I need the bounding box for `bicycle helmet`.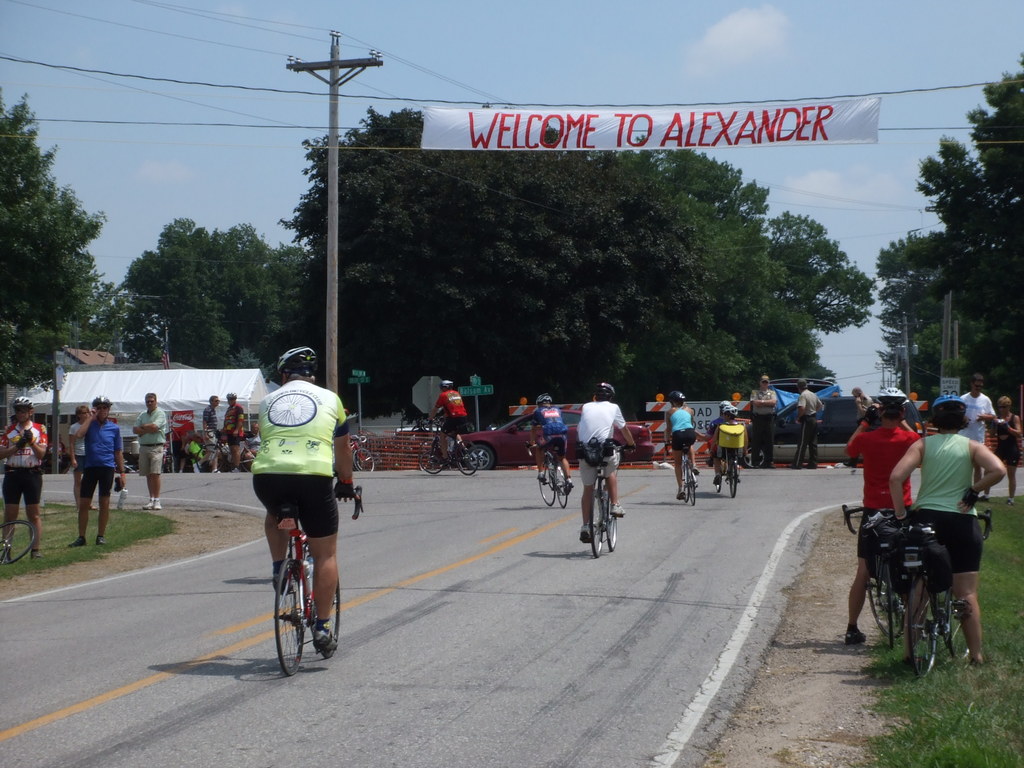
Here it is: 529, 394, 547, 404.
